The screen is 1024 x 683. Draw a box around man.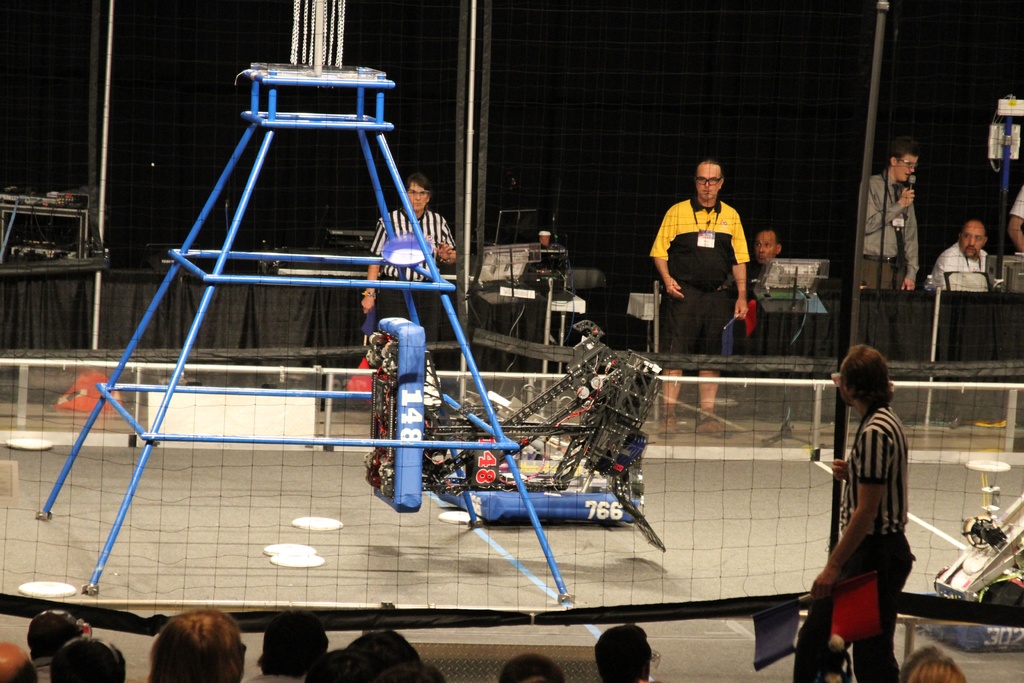
l=864, t=135, r=913, b=289.
